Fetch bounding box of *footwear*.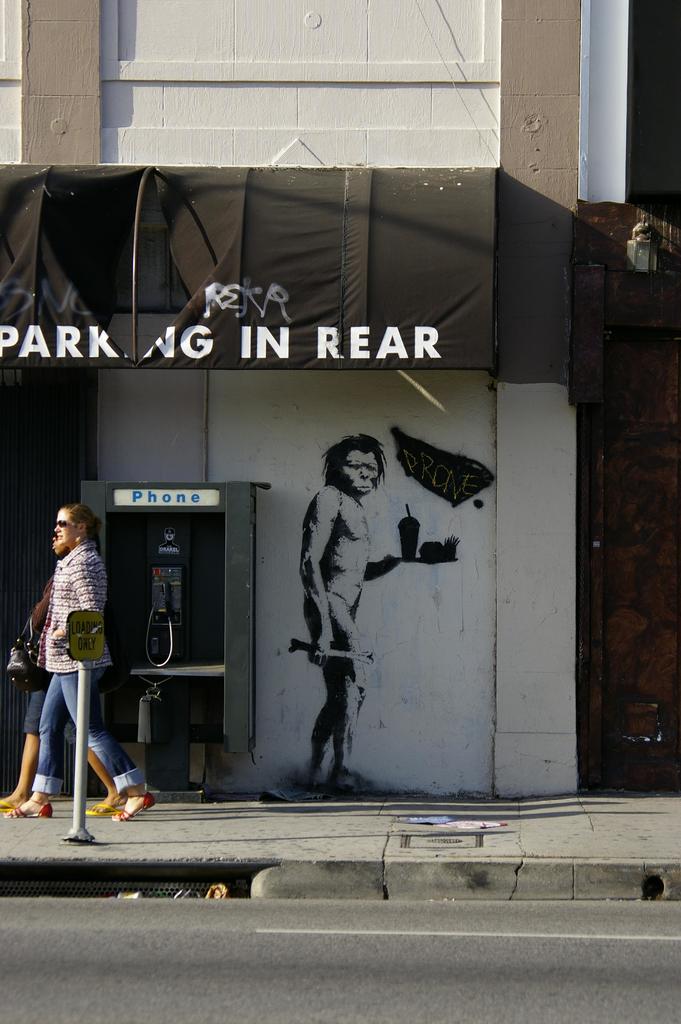
Bbox: box(111, 796, 156, 822).
